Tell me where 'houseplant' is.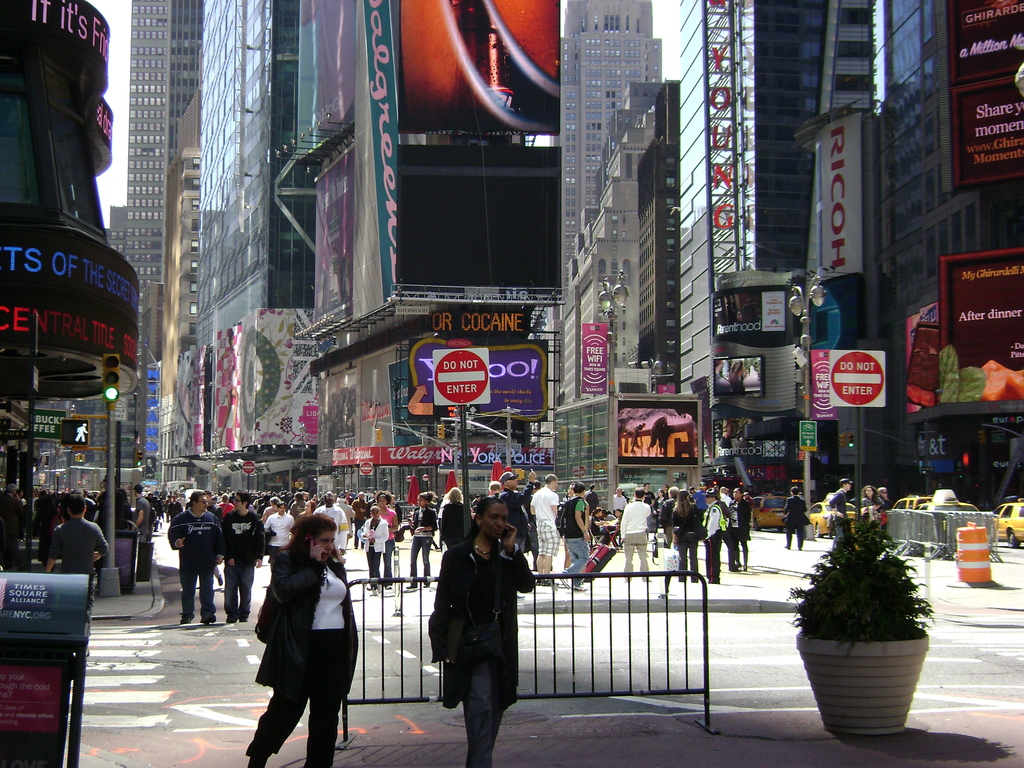
'houseplant' is at Rect(796, 495, 947, 737).
